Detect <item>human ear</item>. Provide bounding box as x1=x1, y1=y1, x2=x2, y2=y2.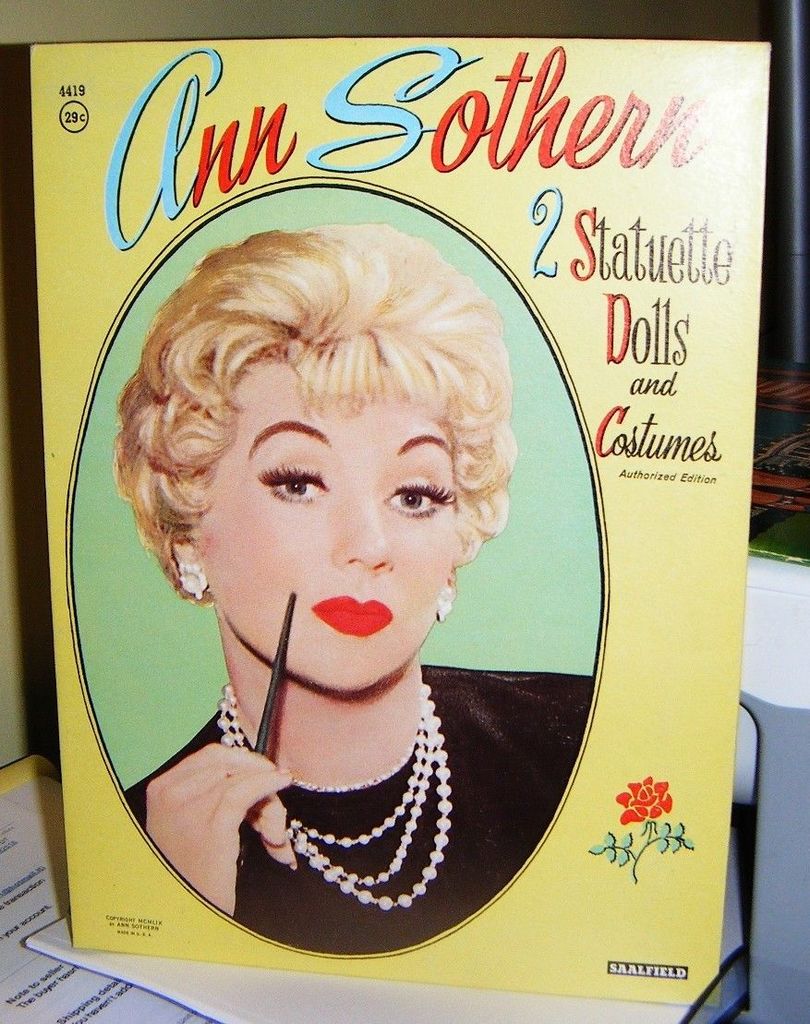
x1=176, y1=539, x2=201, y2=561.
